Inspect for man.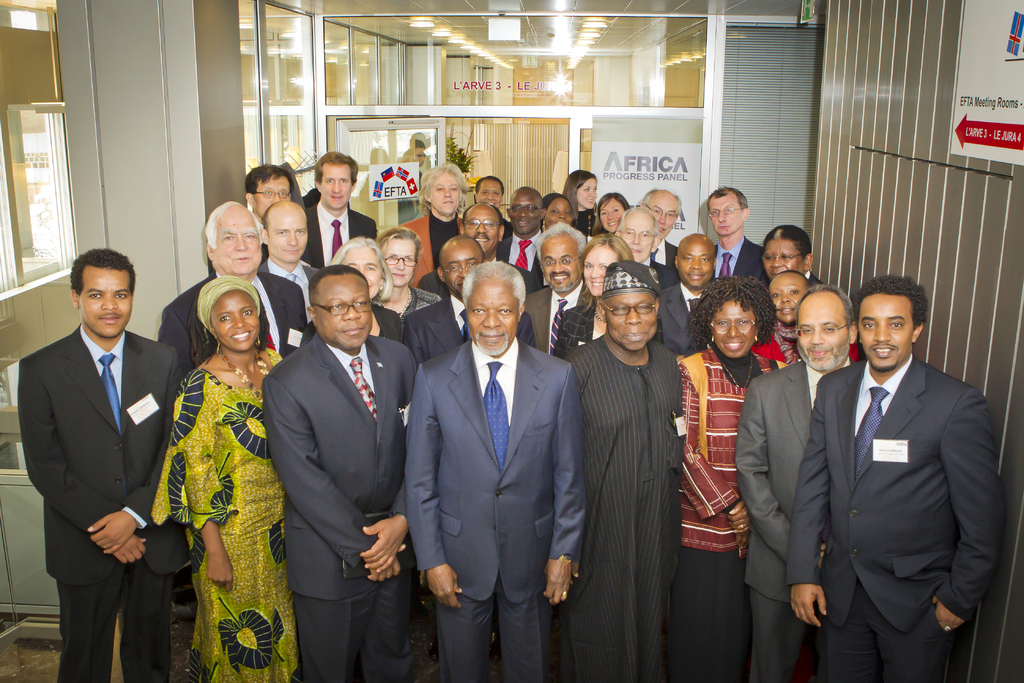
Inspection: pyautogui.locateOnScreen(404, 257, 588, 682).
